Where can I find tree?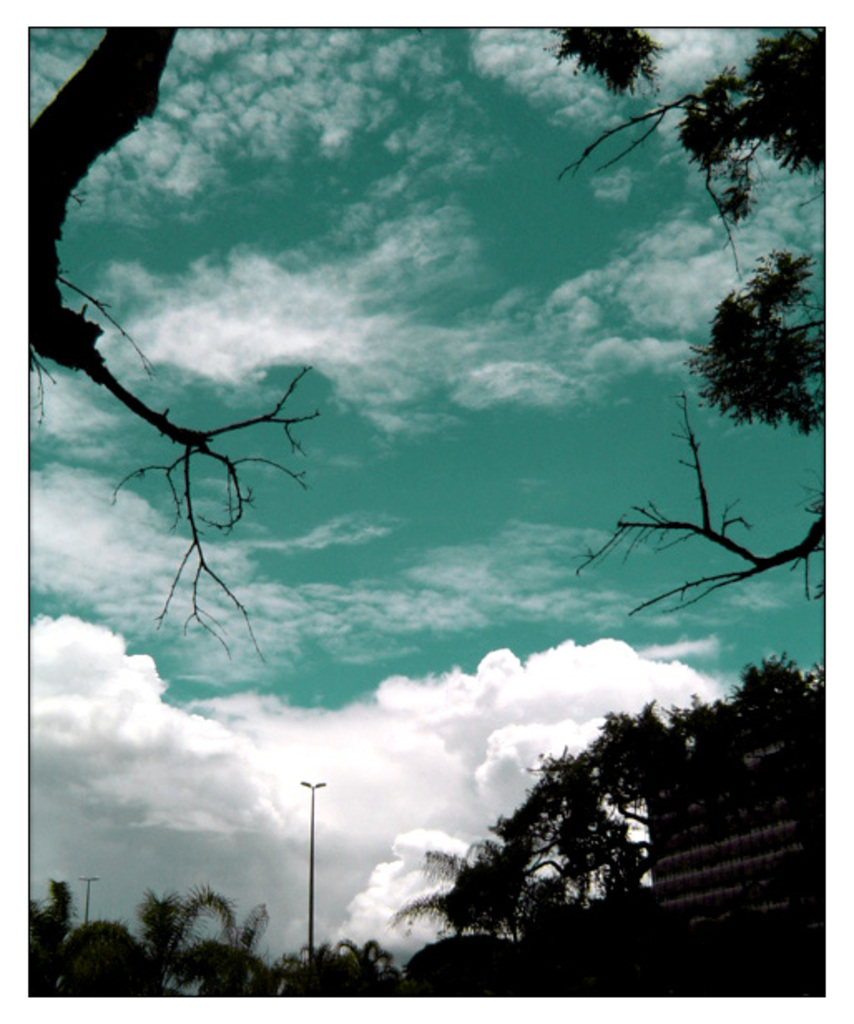
You can find it at bbox=[601, 650, 837, 713].
